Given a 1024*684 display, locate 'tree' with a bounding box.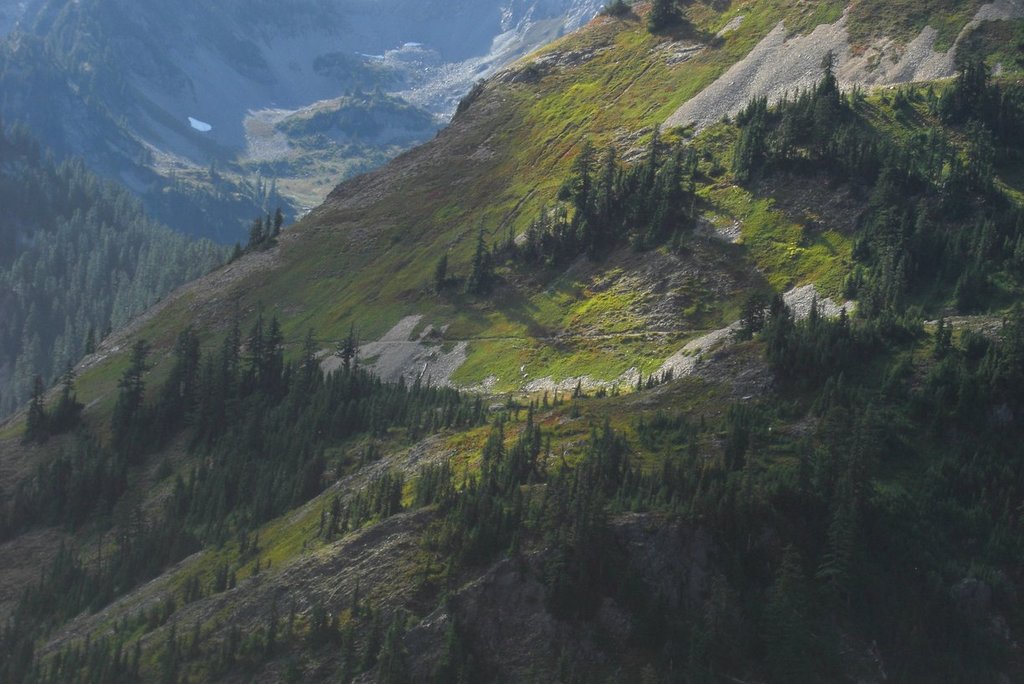
Located: x1=806, y1=553, x2=877, y2=681.
